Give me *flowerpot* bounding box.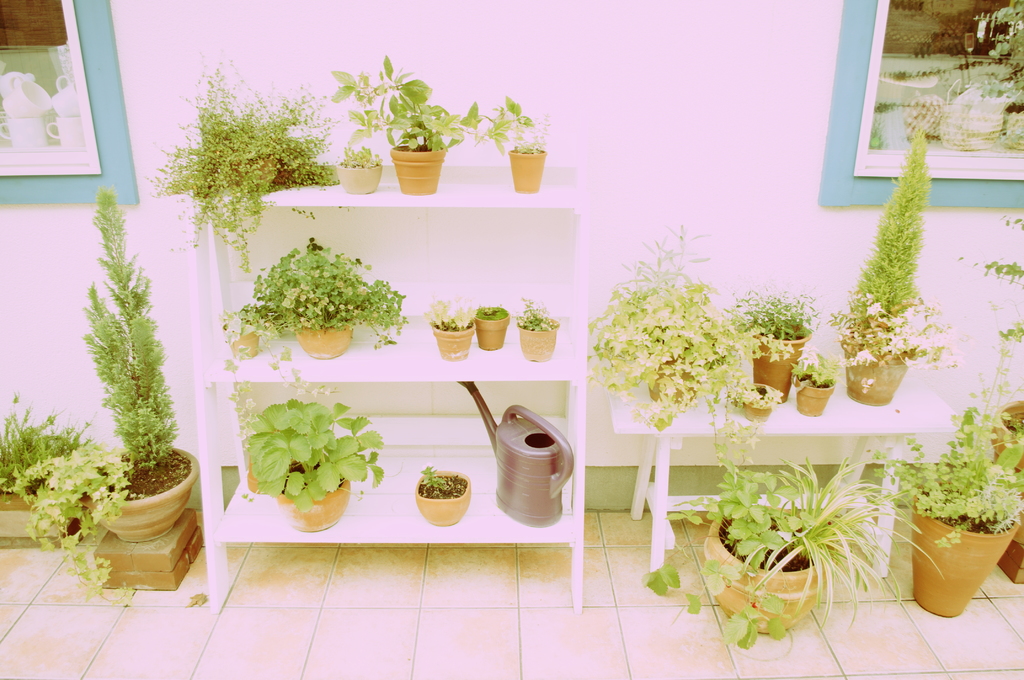
651 357 700 403.
